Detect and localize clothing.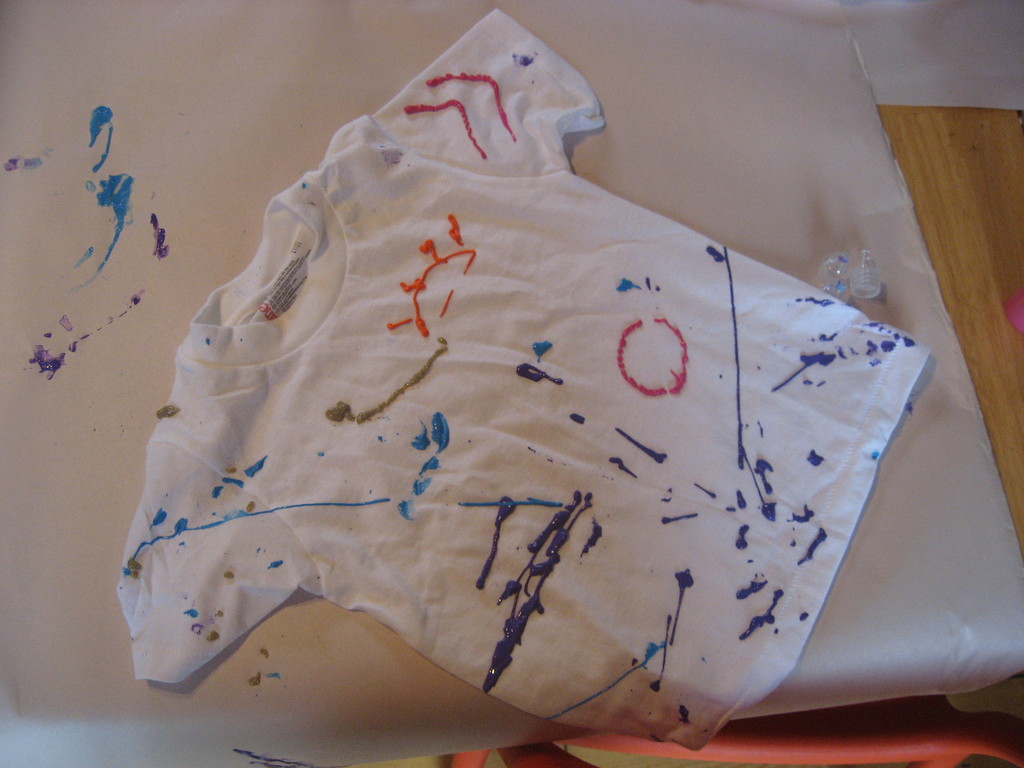
Localized at box=[119, 3, 931, 753].
